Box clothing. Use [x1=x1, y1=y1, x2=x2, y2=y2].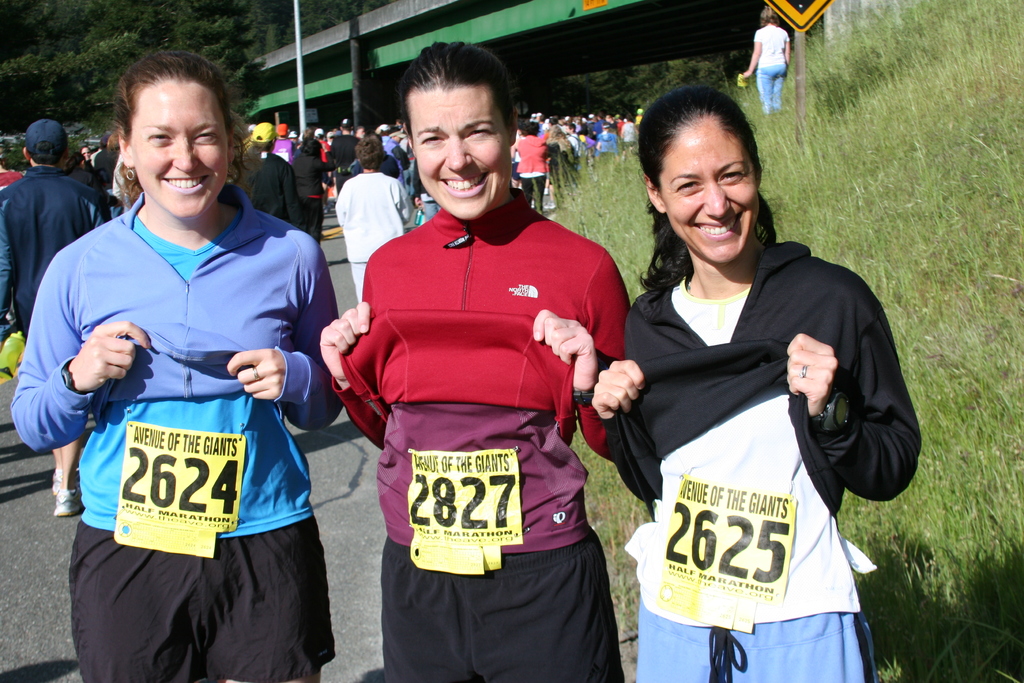
[x1=754, y1=26, x2=788, y2=117].
